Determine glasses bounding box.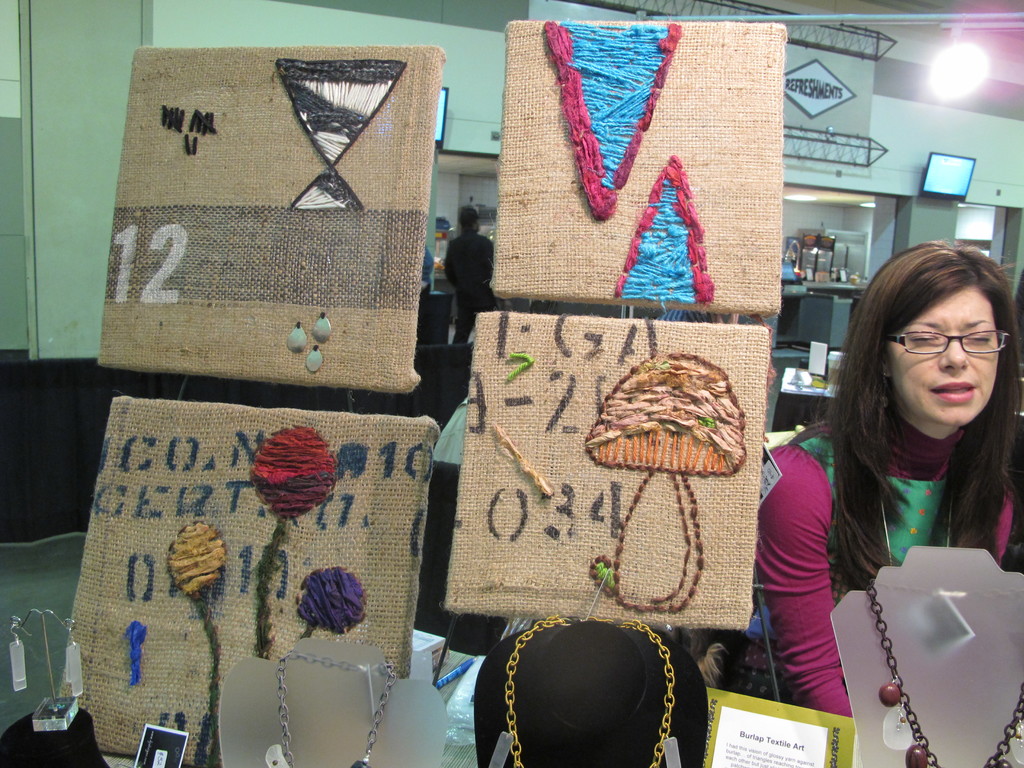
Determined: BBox(882, 330, 1012, 355).
